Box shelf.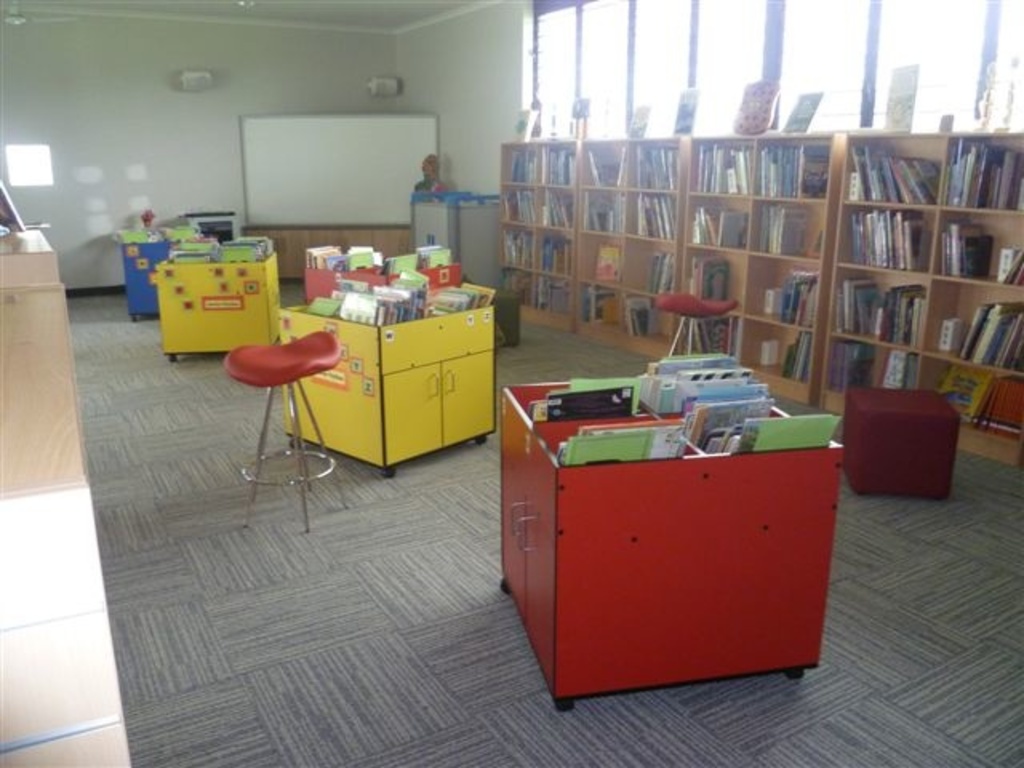
917, 222, 1019, 278.
